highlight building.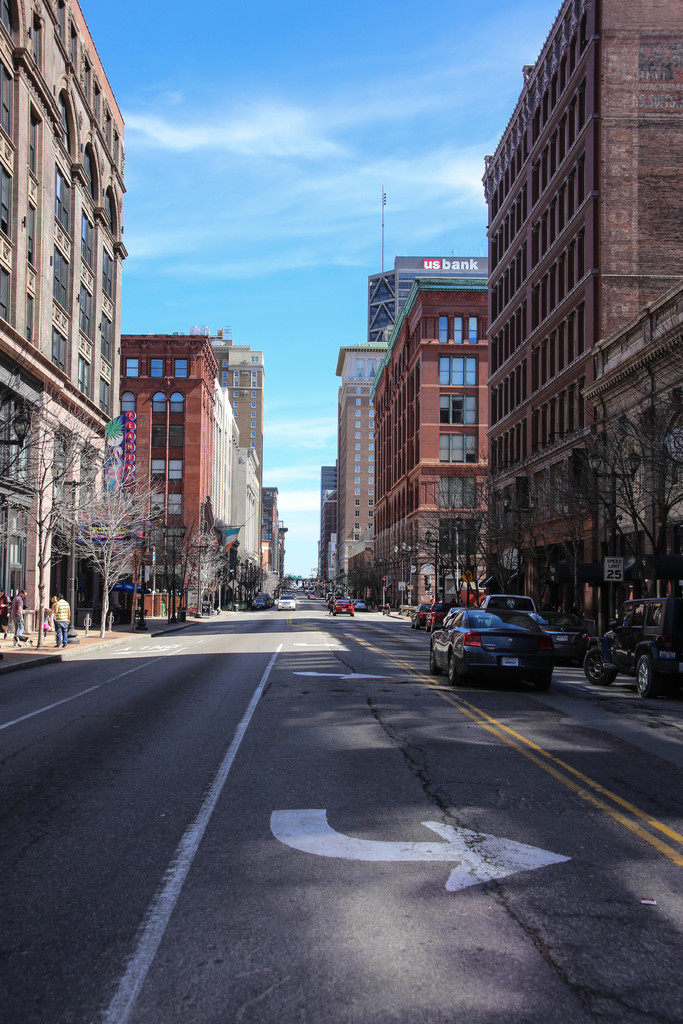
Highlighted region: select_region(0, 3, 122, 637).
